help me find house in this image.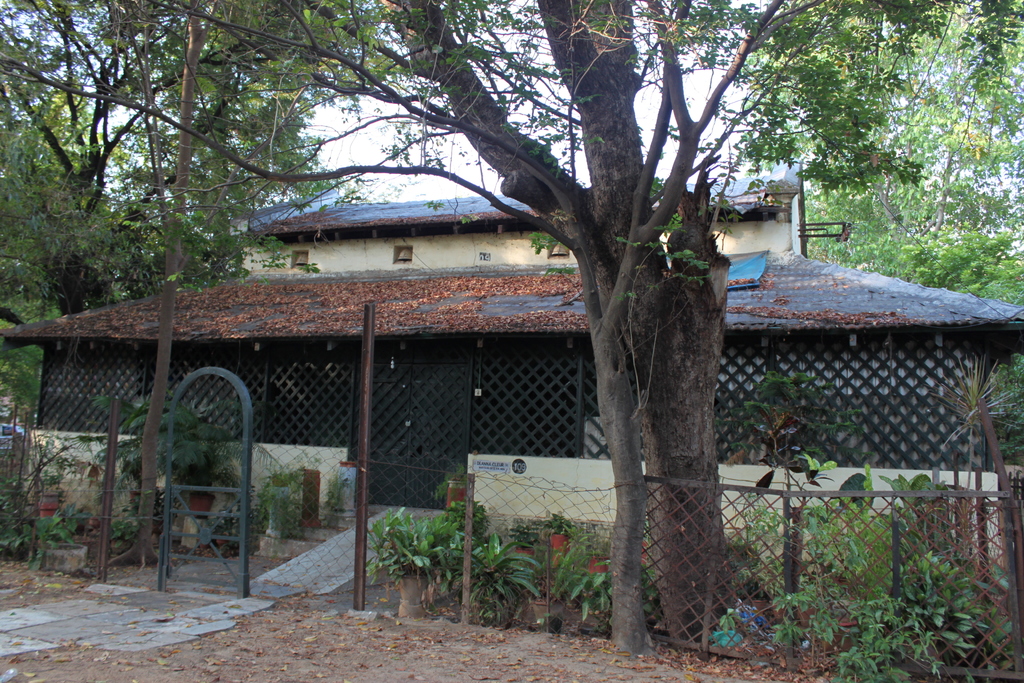
Found it: l=0, t=156, r=1023, b=598.
